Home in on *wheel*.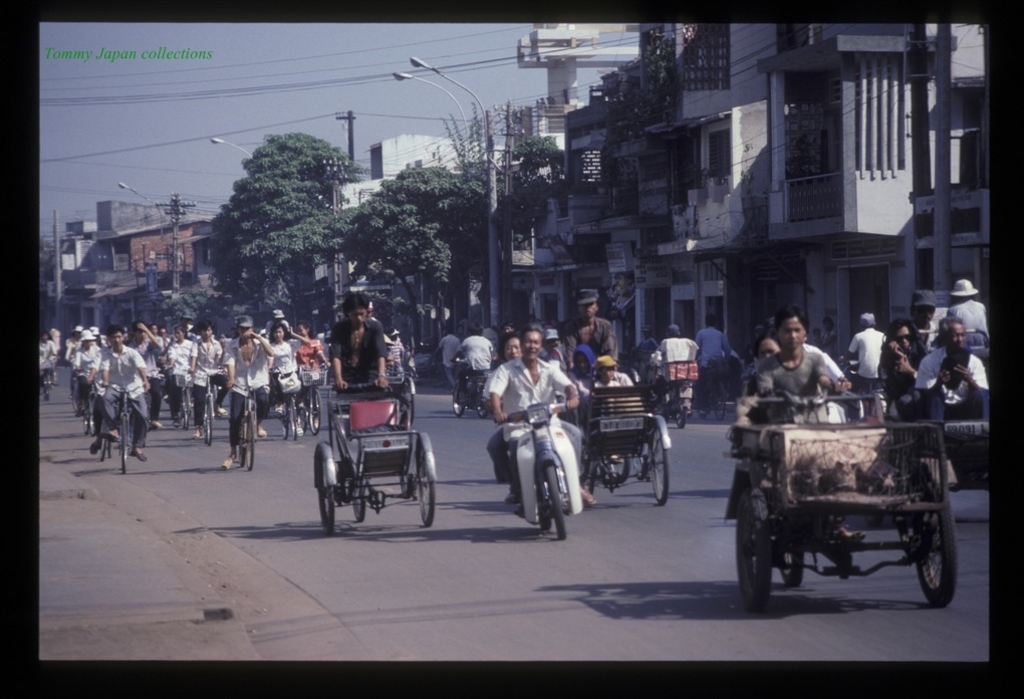
Homed in at <box>781,544,802,590</box>.
